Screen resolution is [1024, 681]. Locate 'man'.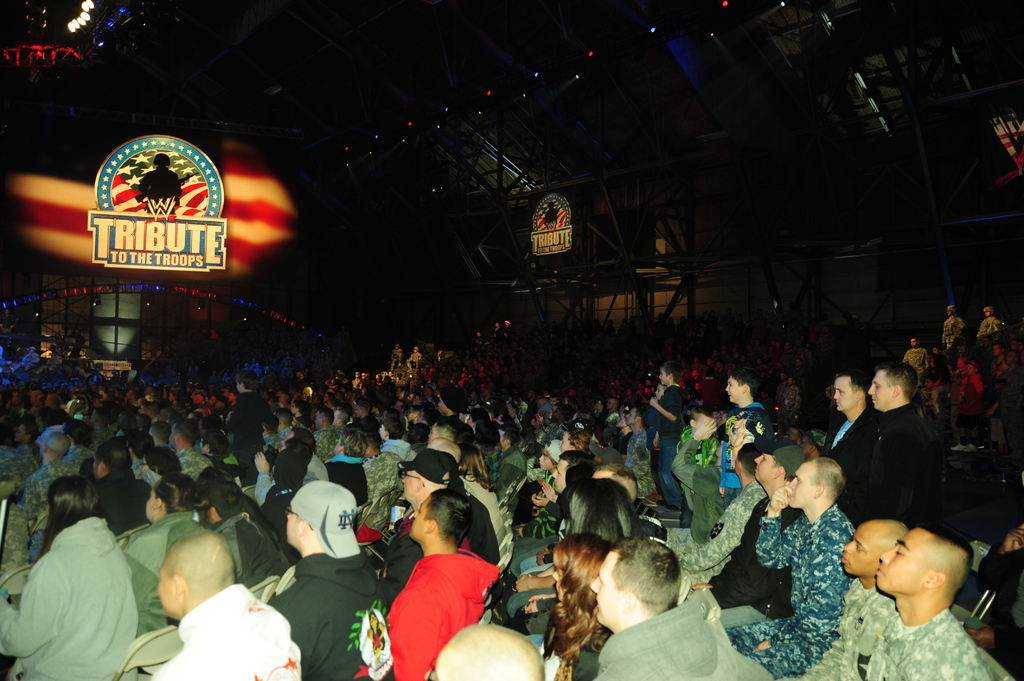
Rect(165, 414, 218, 476).
